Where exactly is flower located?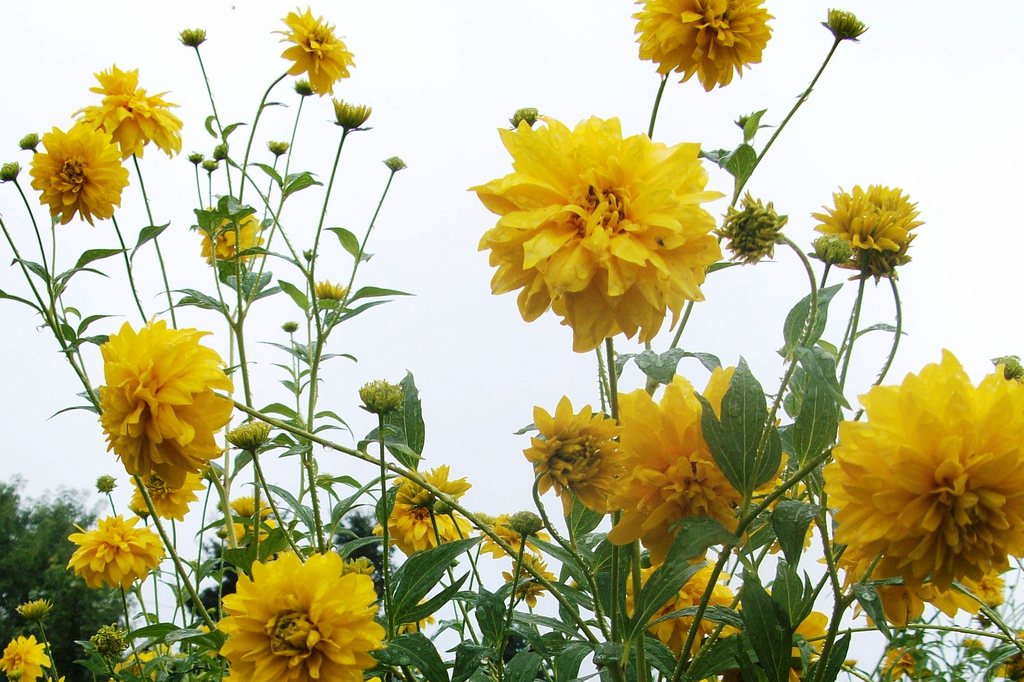
Its bounding box is <region>481, 99, 733, 347</region>.
